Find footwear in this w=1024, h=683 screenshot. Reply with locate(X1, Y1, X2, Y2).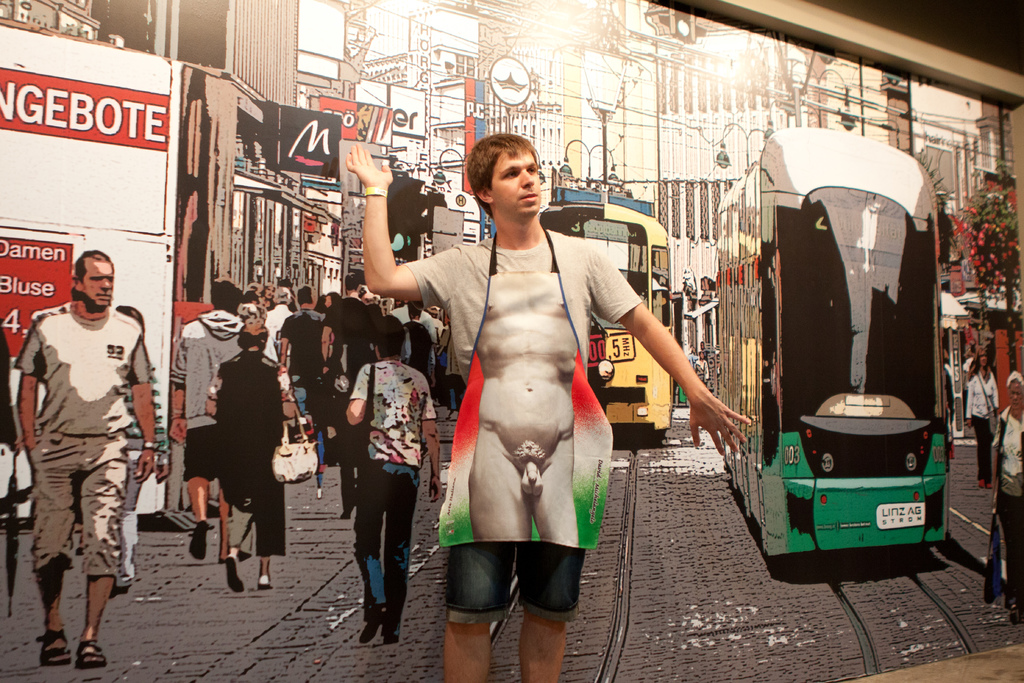
locate(73, 638, 110, 672).
